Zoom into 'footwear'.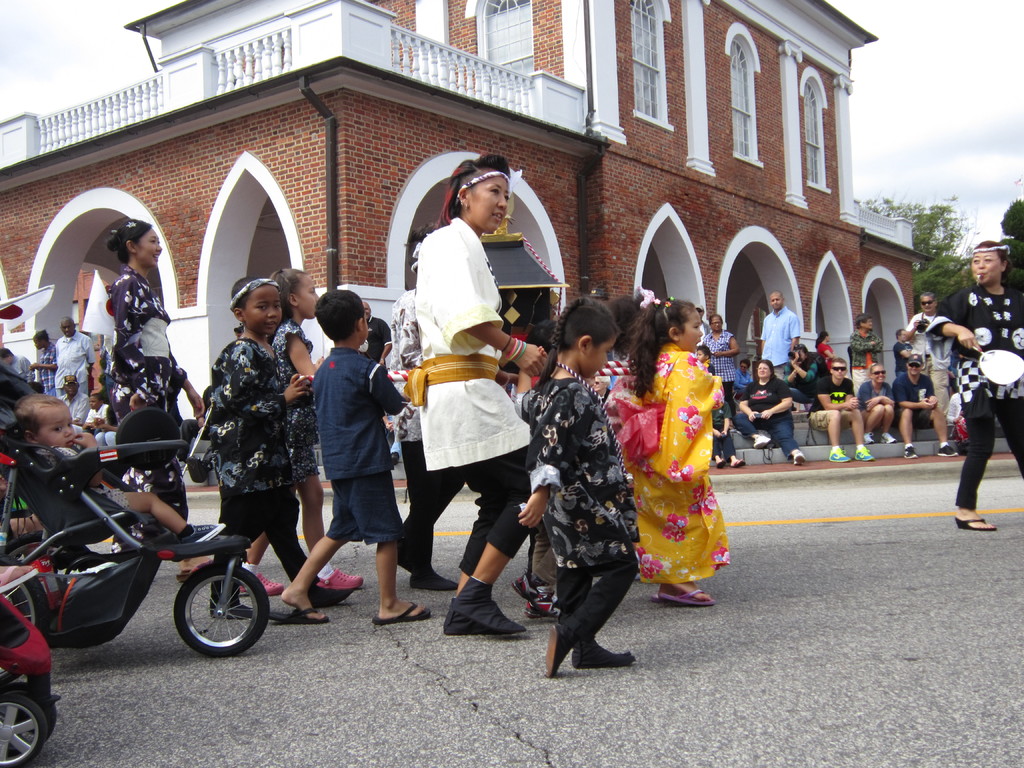
Zoom target: <bbox>789, 454, 809, 468</bbox>.
